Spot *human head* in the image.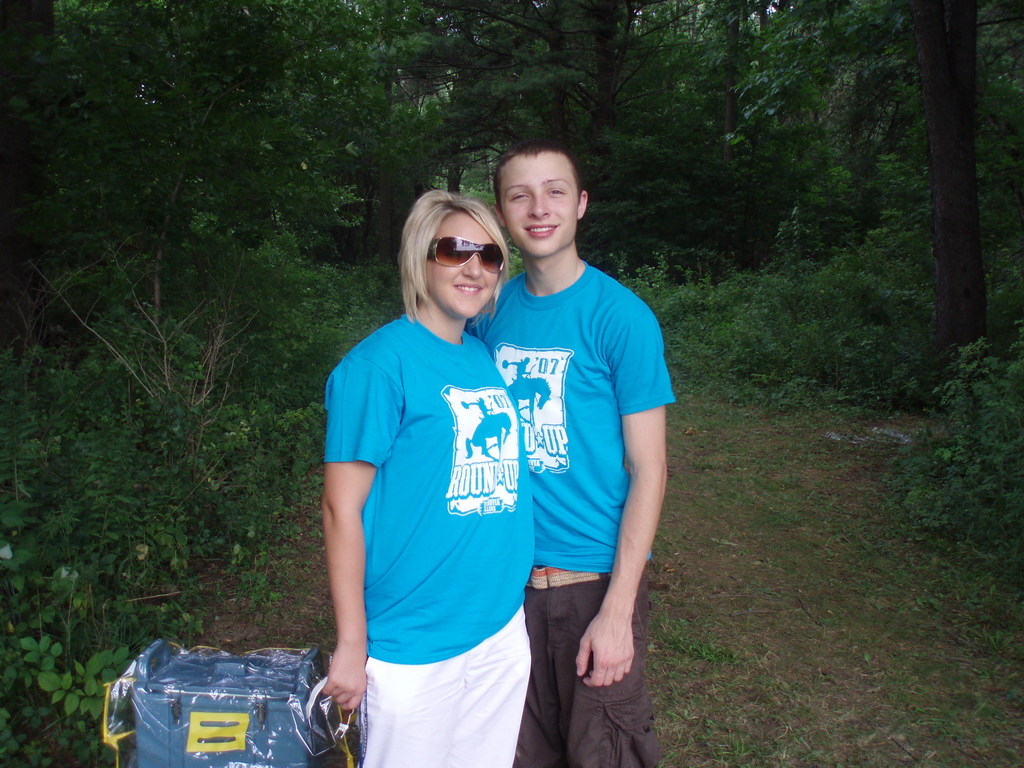
*human head* found at 490/141/596/266.
